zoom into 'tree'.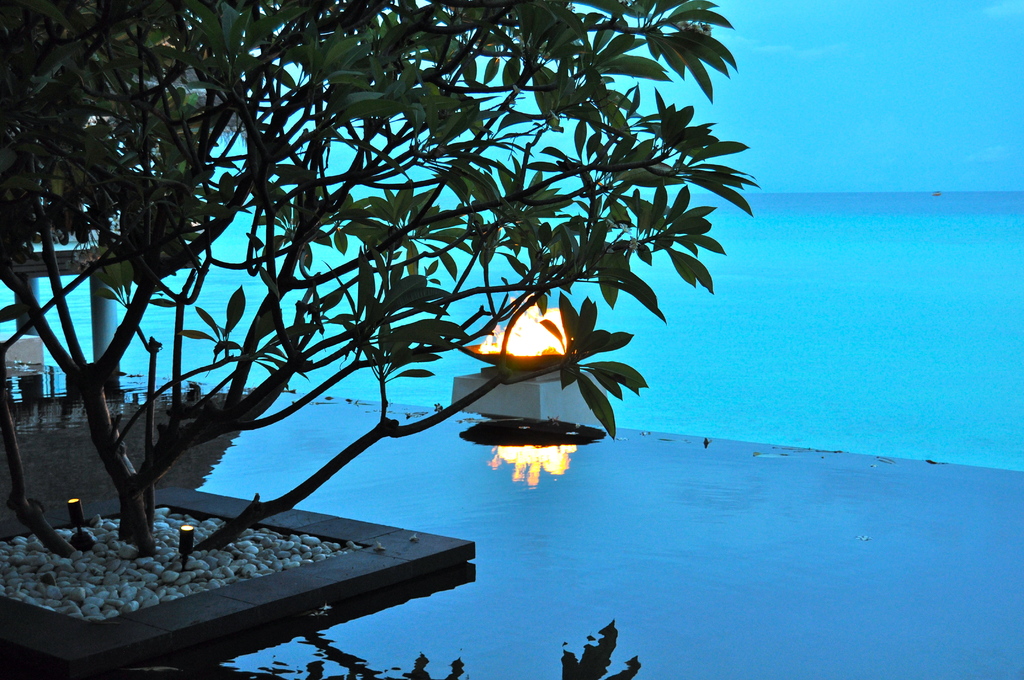
Zoom target: bbox=(0, 0, 753, 559).
